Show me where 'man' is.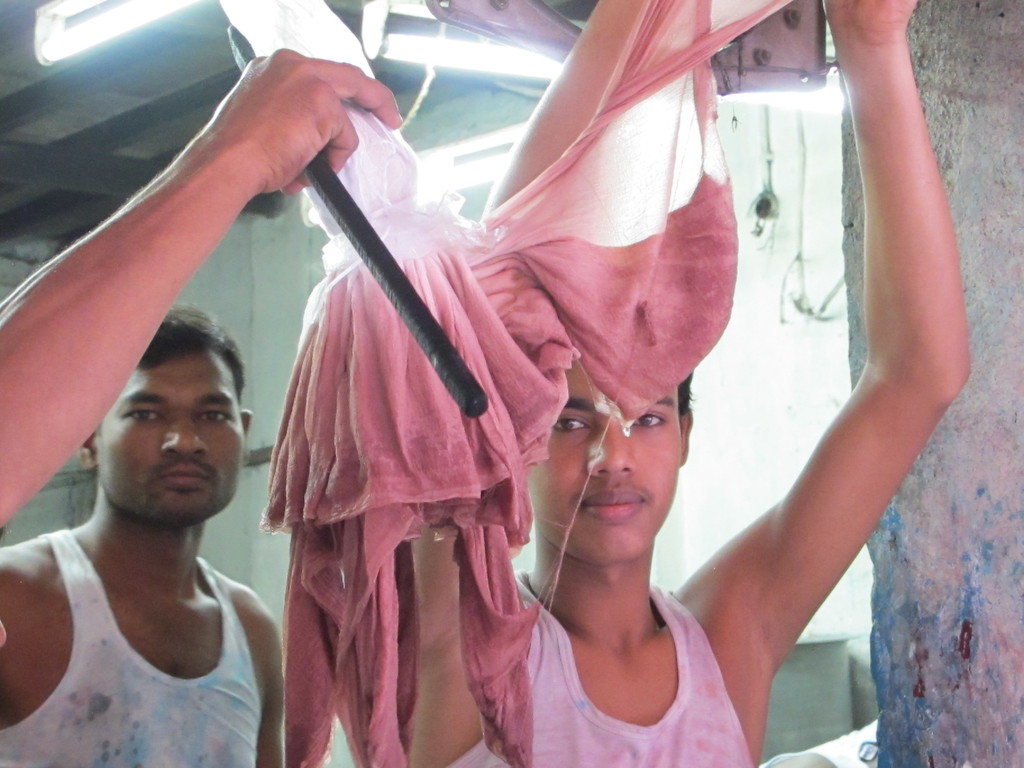
'man' is at (0, 255, 307, 766).
